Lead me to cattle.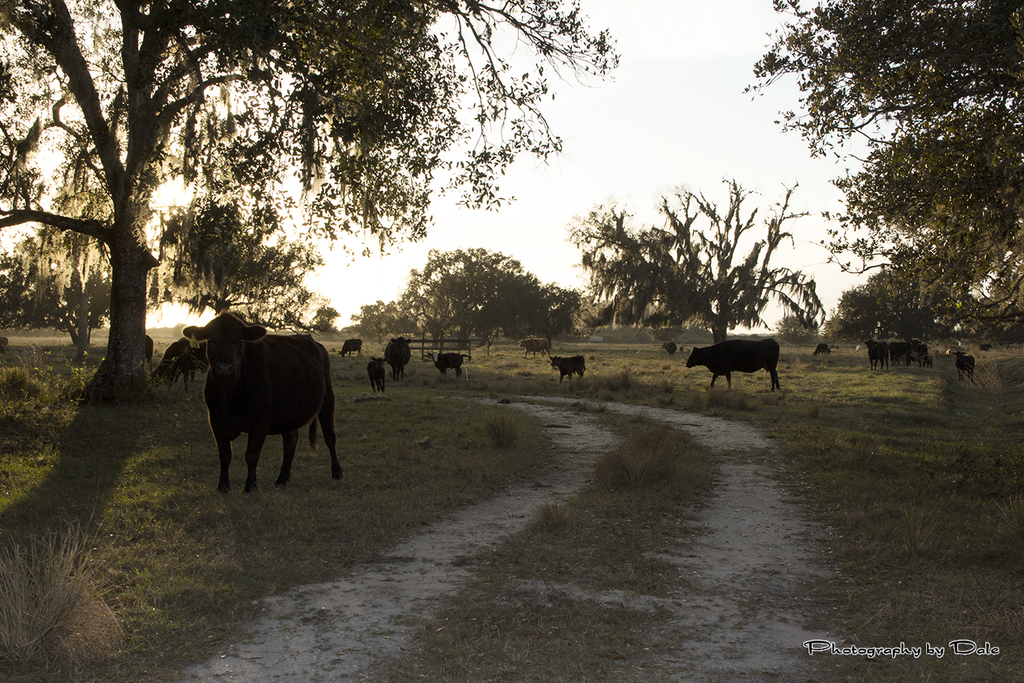
Lead to BBox(862, 339, 887, 370).
